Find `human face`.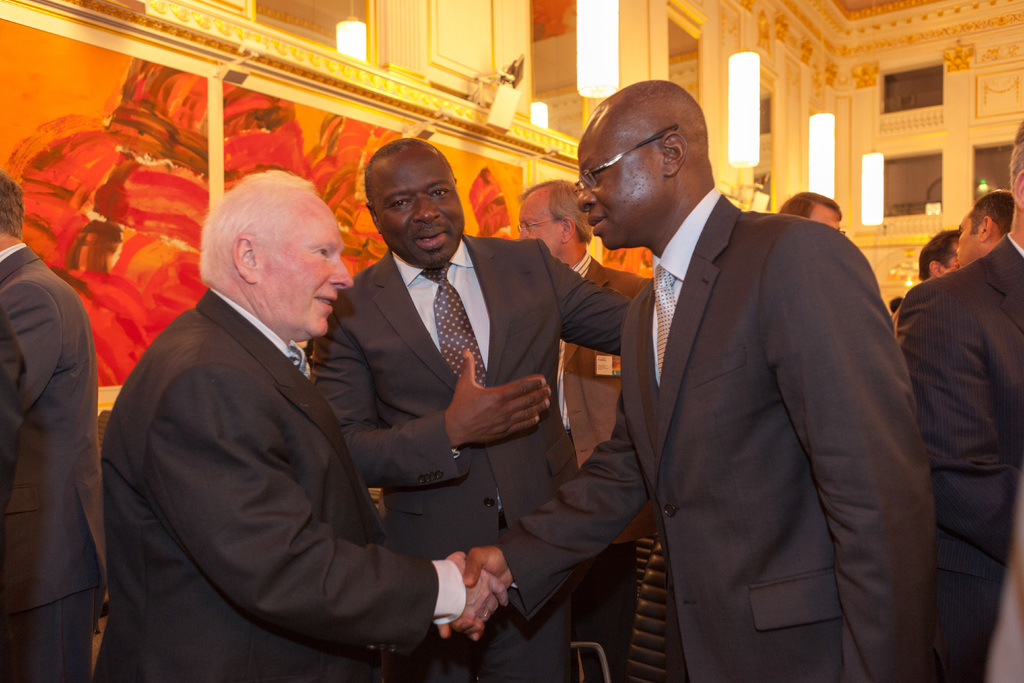
crop(364, 145, 455, 266).
